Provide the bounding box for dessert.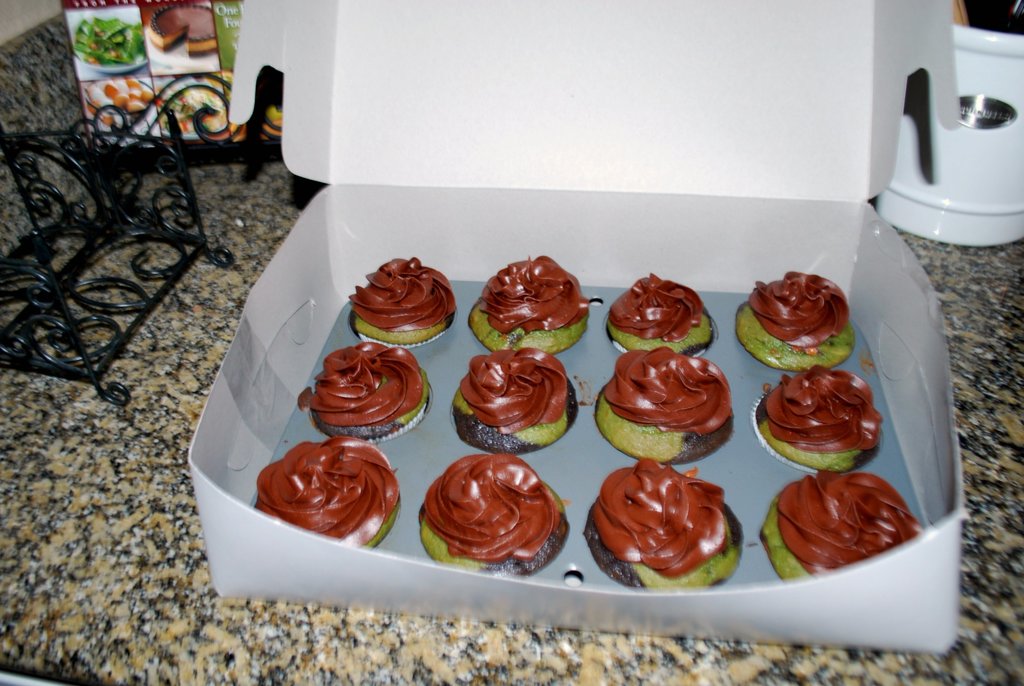
Rect(583, 459, 749, 603).
